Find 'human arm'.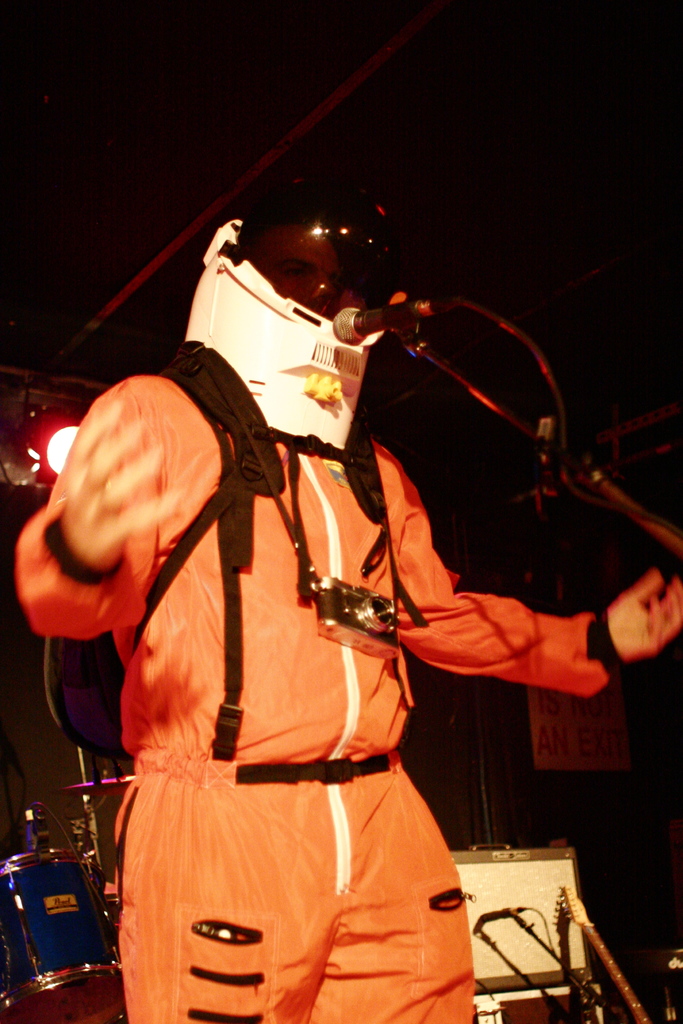
[348, 556, 664, 744].
